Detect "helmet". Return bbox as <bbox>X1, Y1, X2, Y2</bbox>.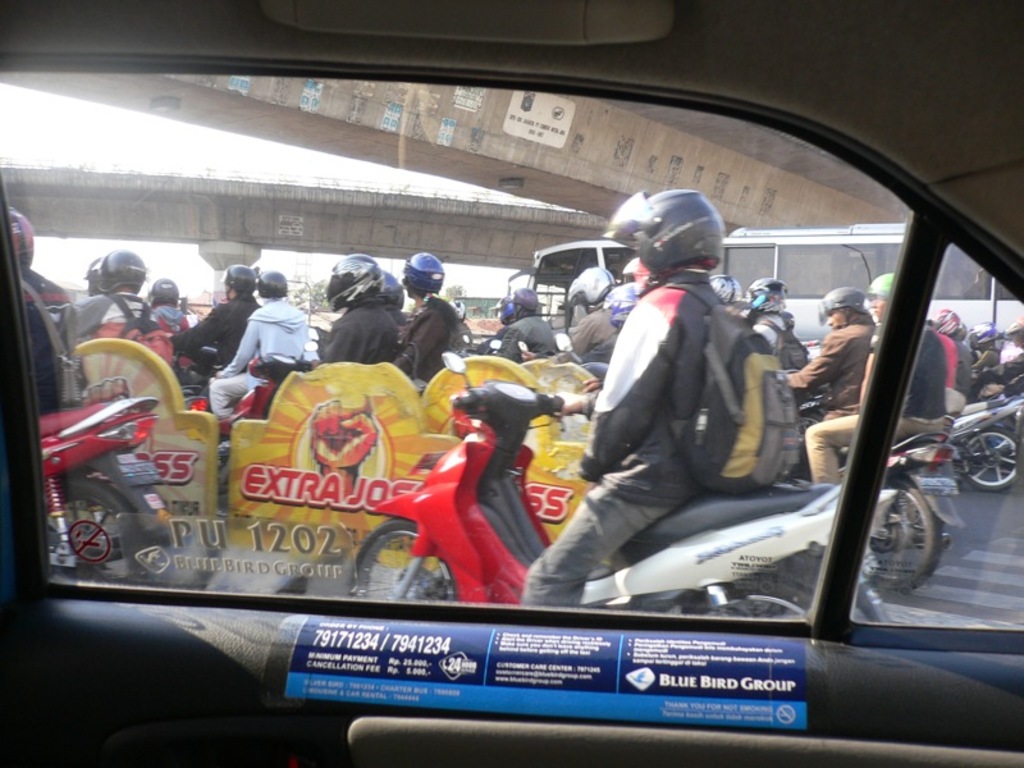
<bbox>951, 321, 968, 339</bbox>.
